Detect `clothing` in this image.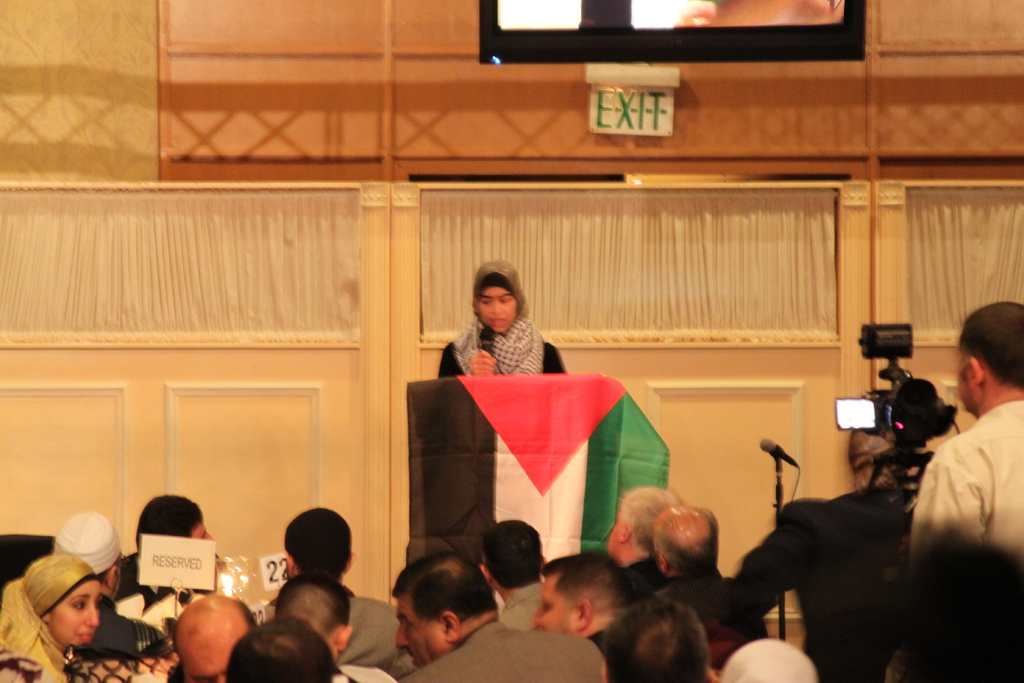
Detection: (left=625, top=557, right=668, bottom=598).
